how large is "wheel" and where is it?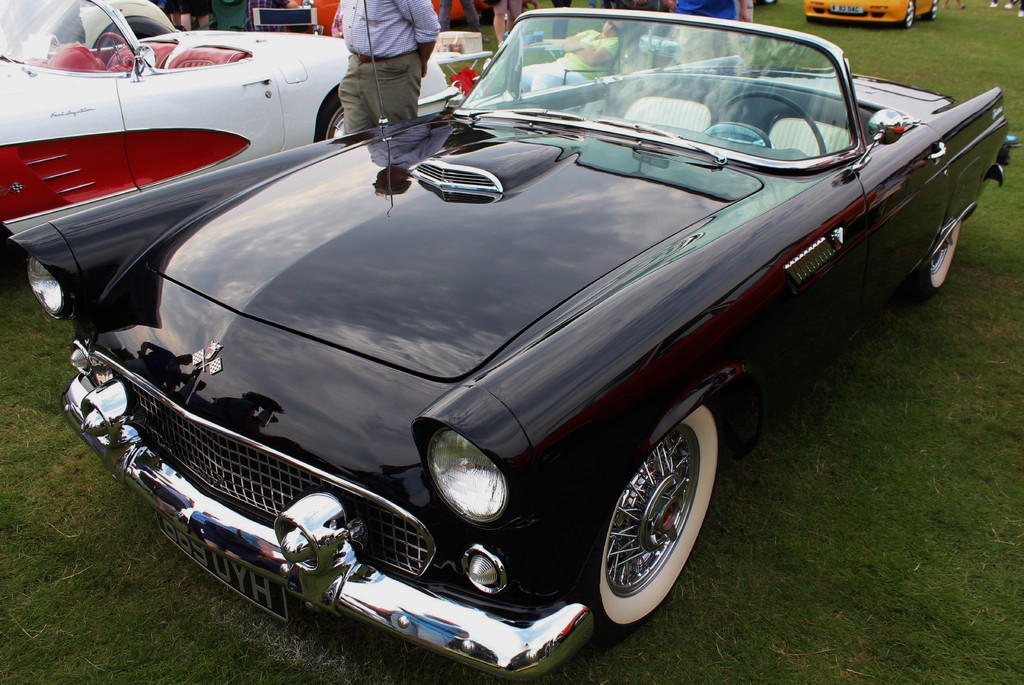
Bounding box: box=[913, 218, 964, 300].
